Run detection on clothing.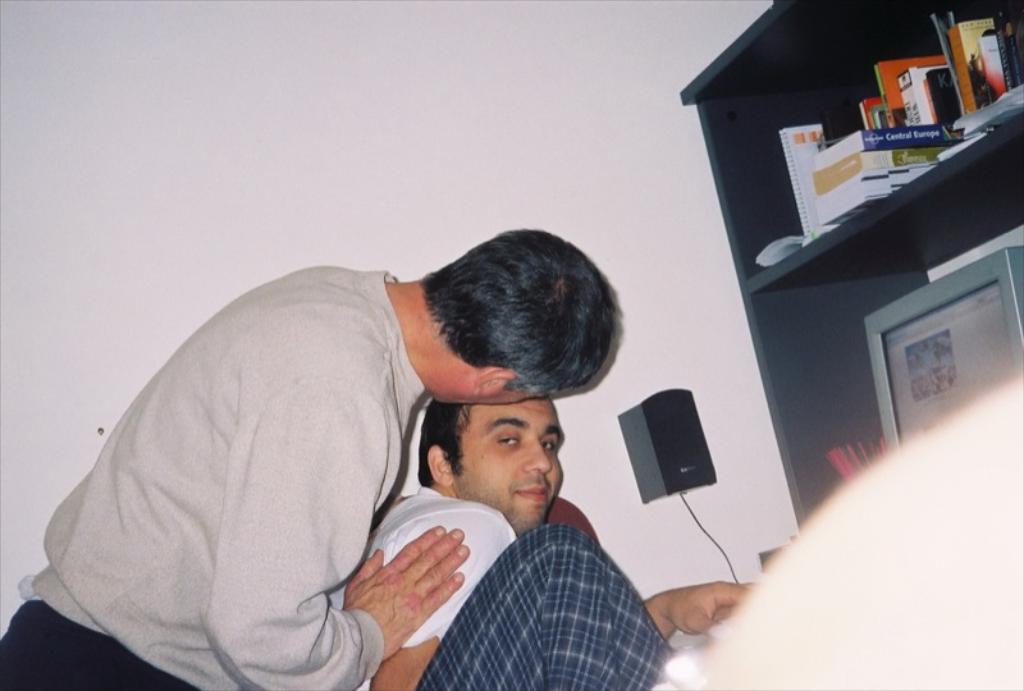
Result: box(352, 466, 518, 641).
